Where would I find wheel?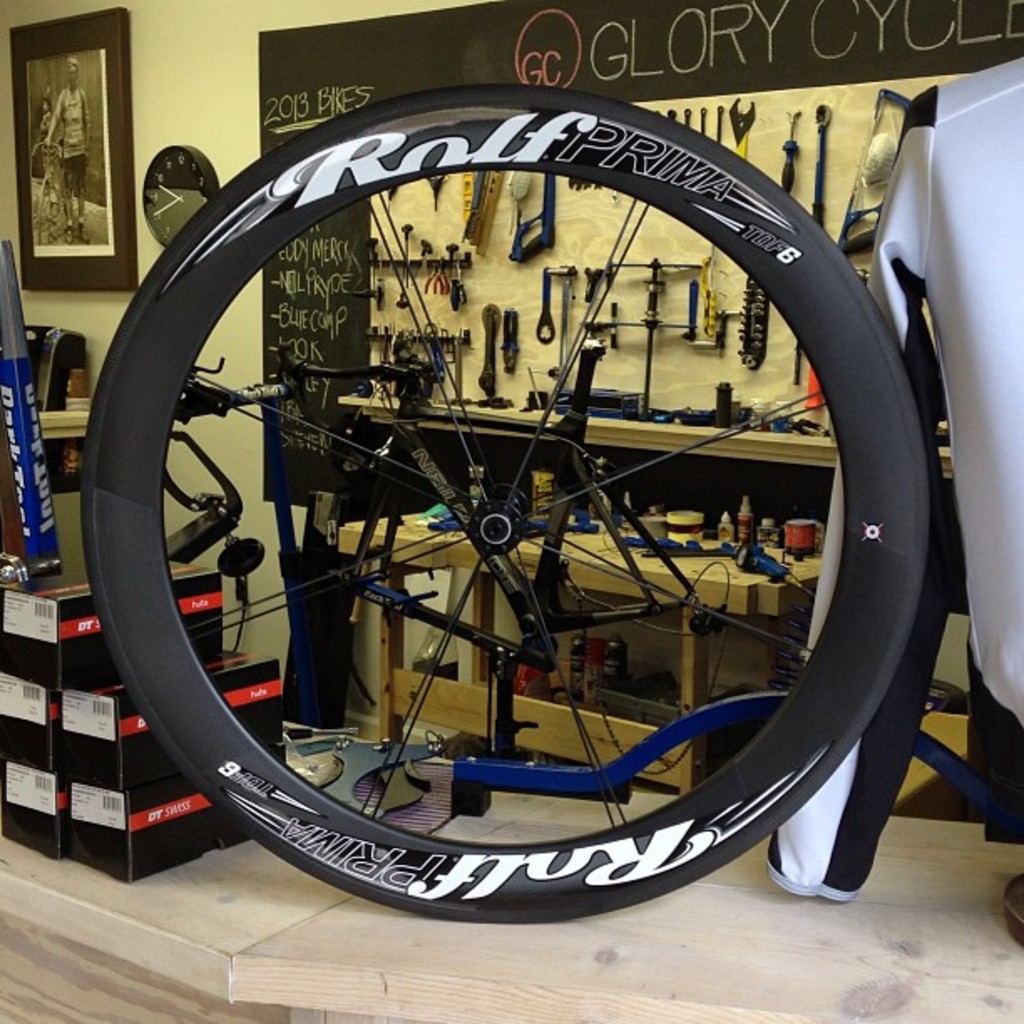
At bbox(77, 85, 935, 934).
